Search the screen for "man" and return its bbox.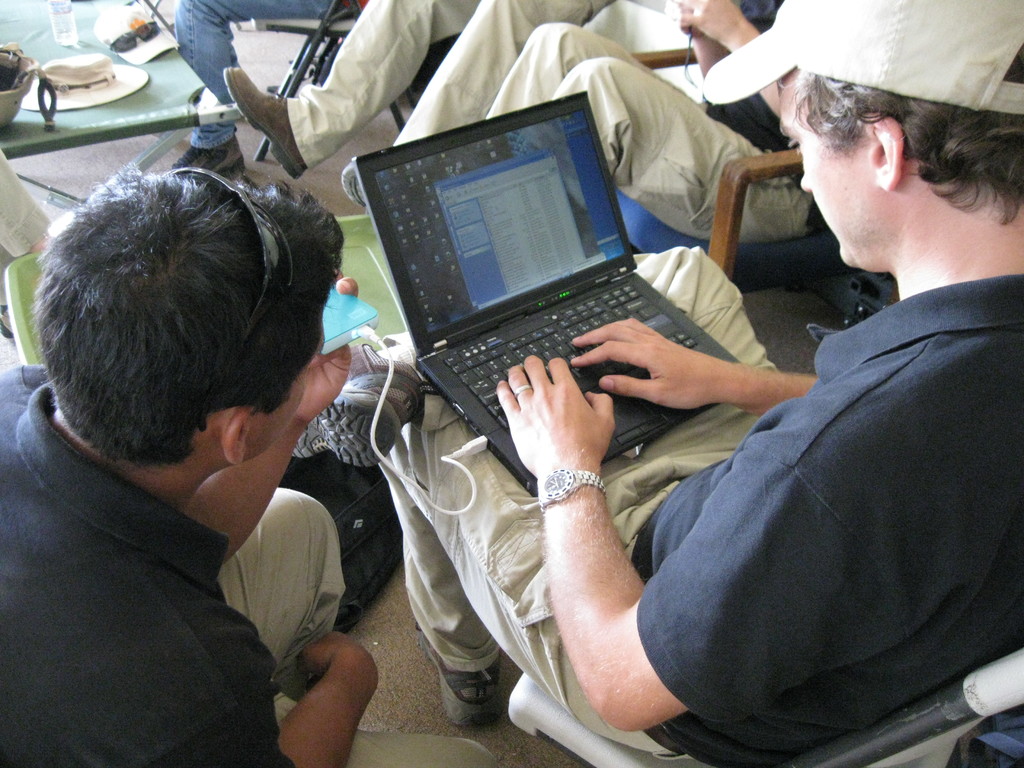
Found: locate(0, 129, 387, 764).
